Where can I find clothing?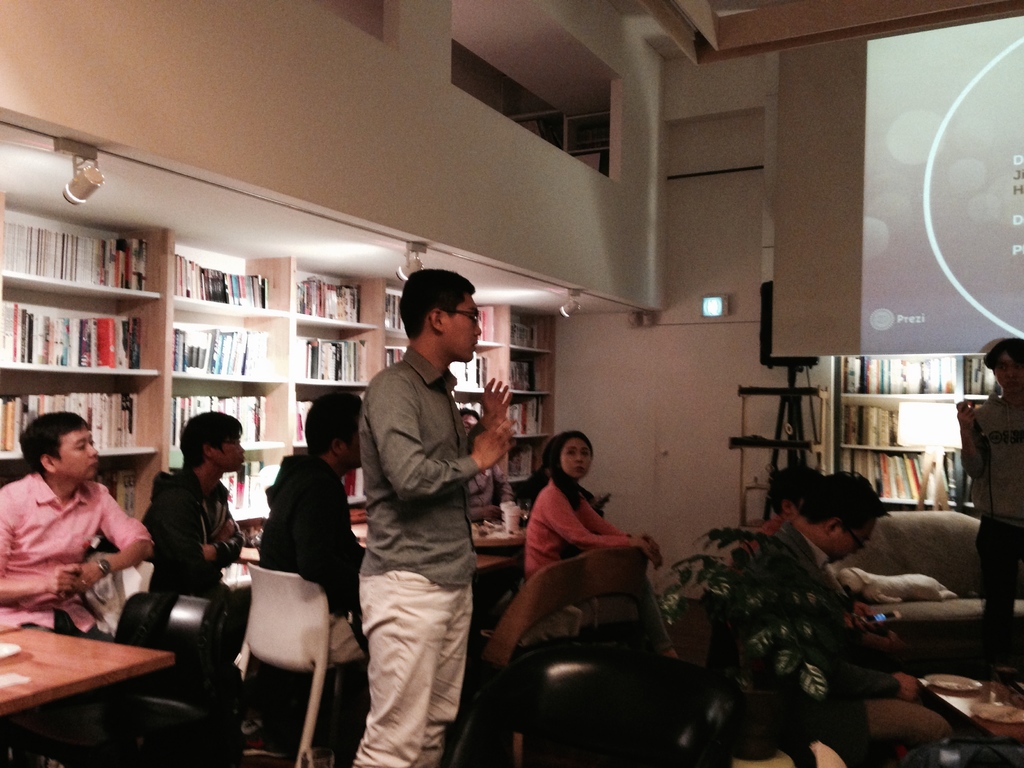
You can find it at {"left": 465, "top": 460, "right": 514, "bottom": 525}.
